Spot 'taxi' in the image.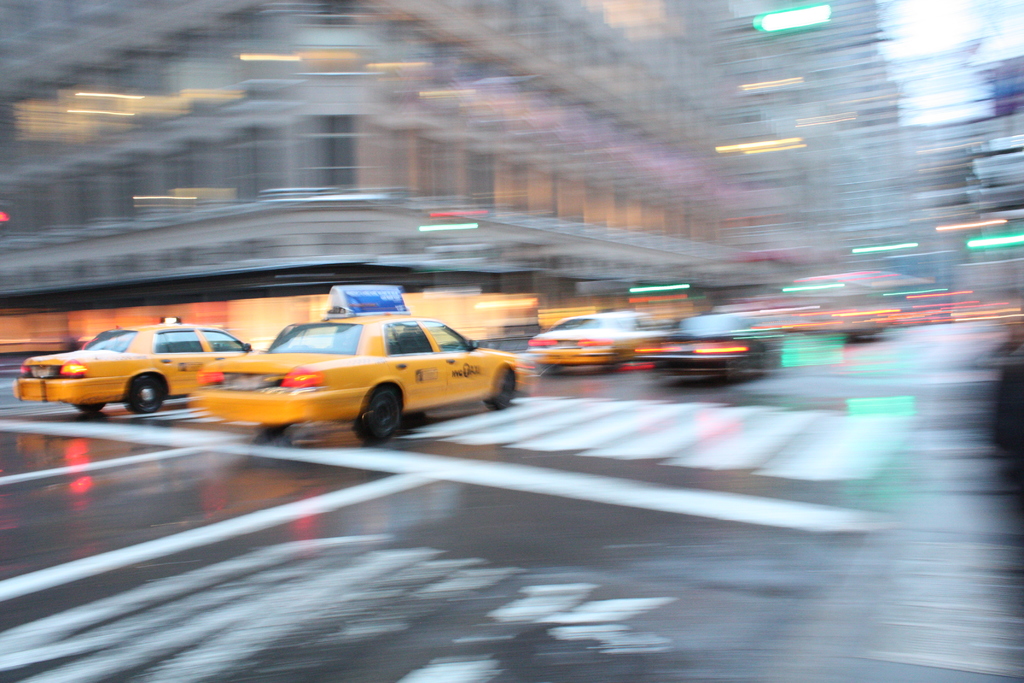
'taxi' found at 166:293:524:444.
